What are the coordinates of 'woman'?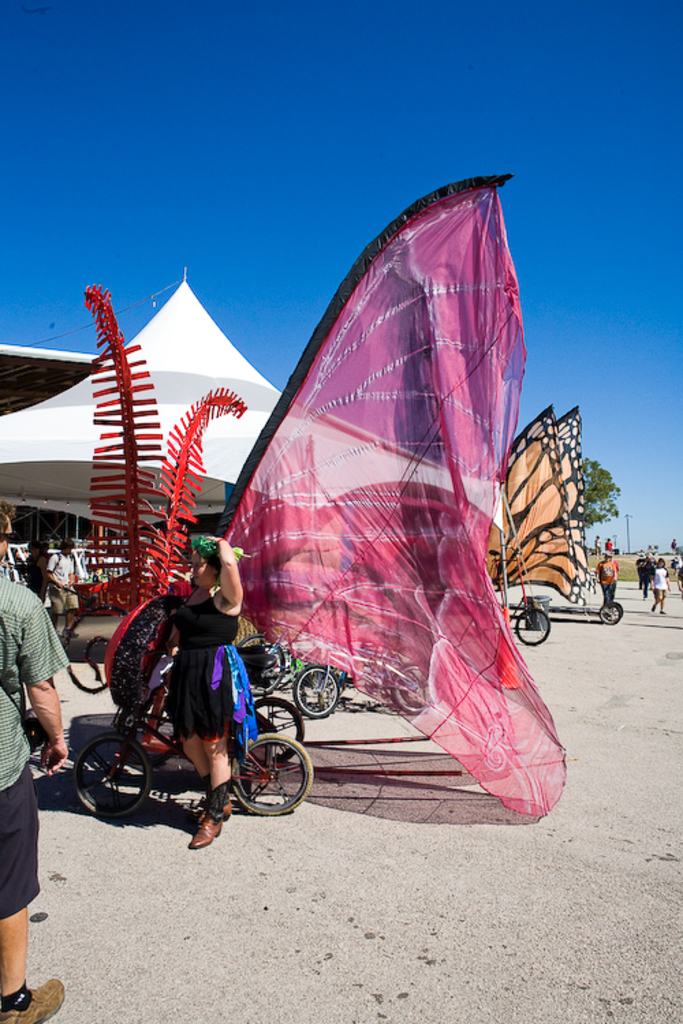
[left=167, top=537, right=264, bottom=847].
